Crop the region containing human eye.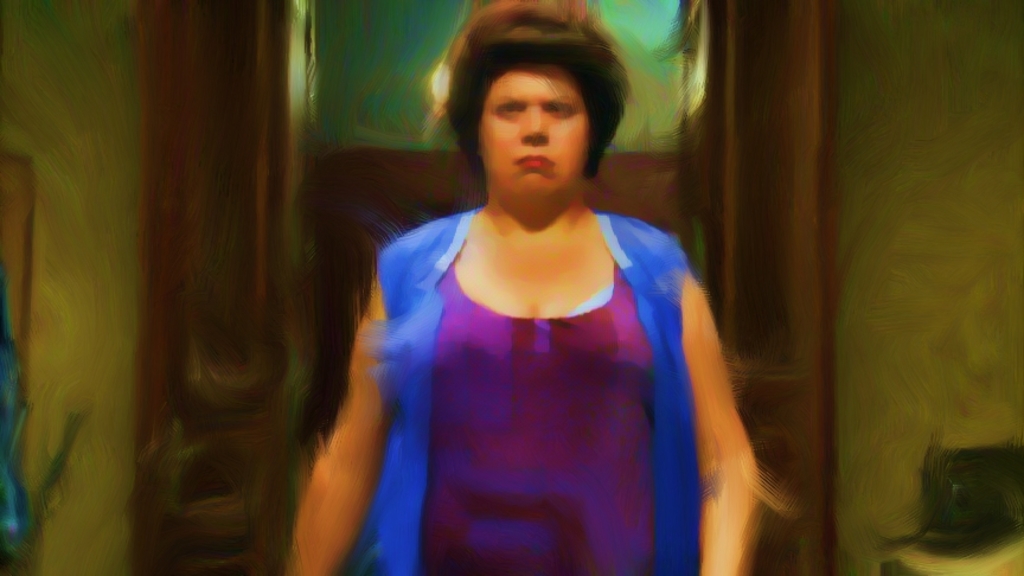
Crop region: rect(546, 100, 568, 119).
